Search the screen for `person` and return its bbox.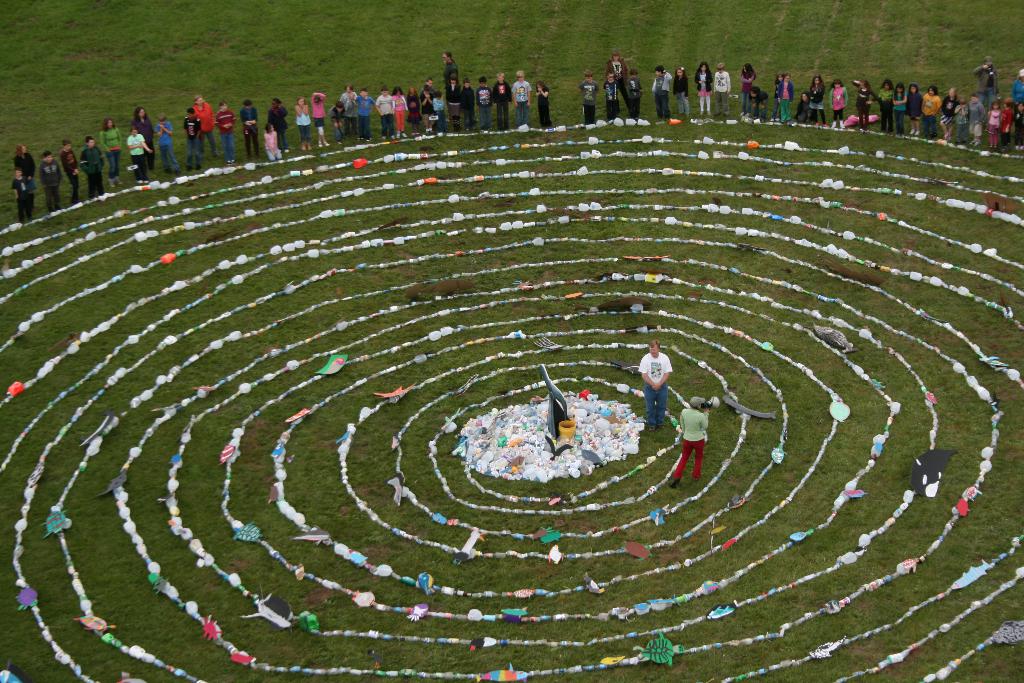
Found: box=[909, 83, 925, 136].
